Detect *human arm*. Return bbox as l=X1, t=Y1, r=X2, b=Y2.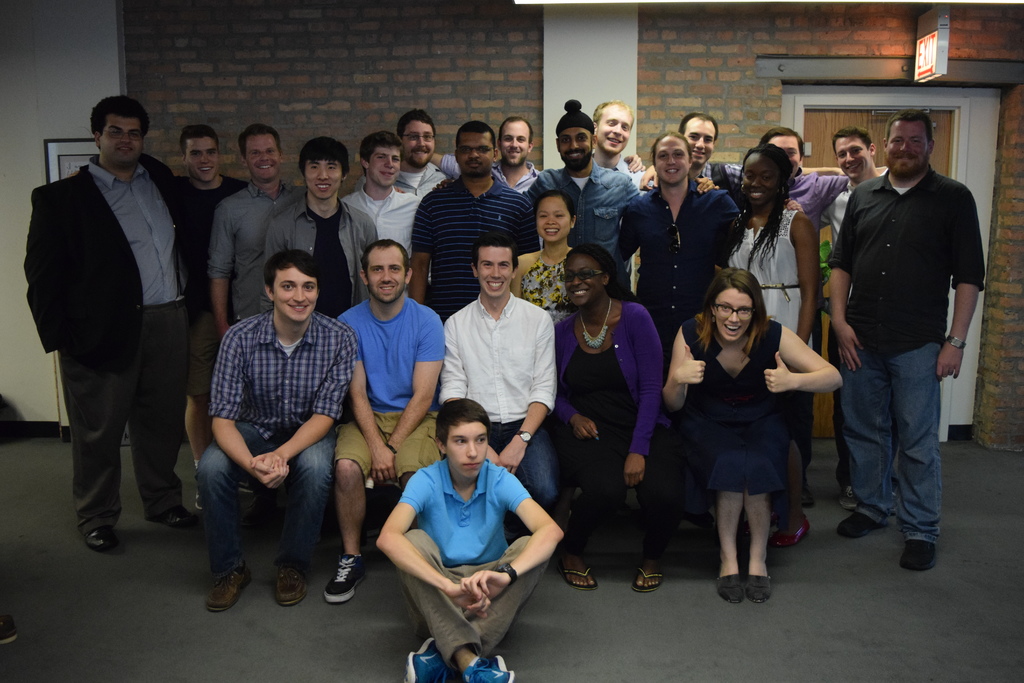
l=547, t=309, r=609, b=450.
